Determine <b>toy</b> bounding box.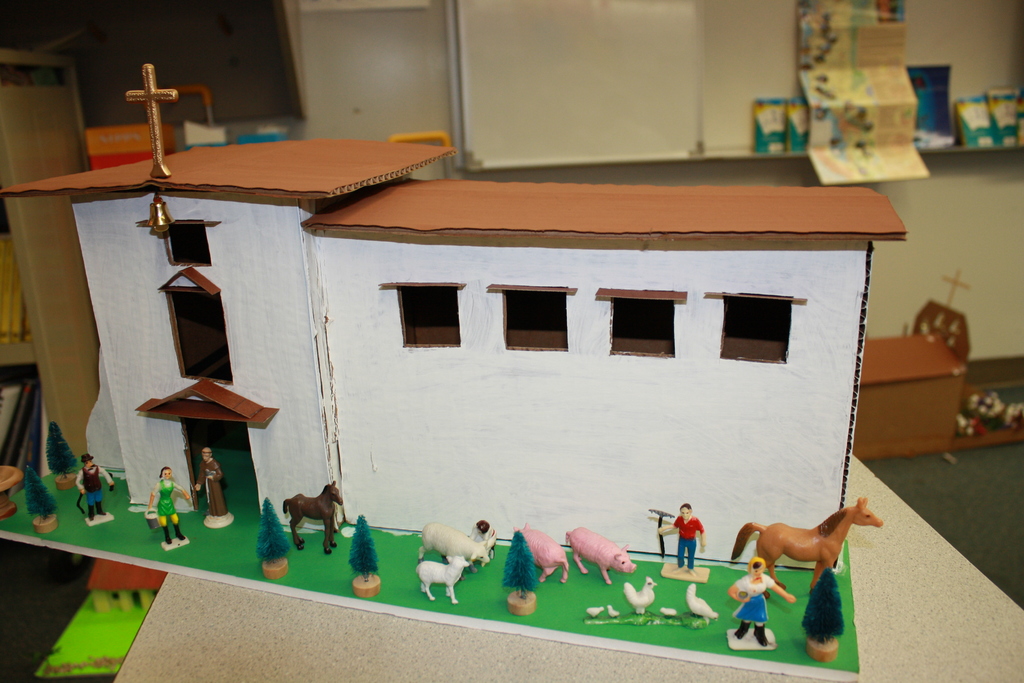
Determined: Rect(730, 497, 886, 595).
